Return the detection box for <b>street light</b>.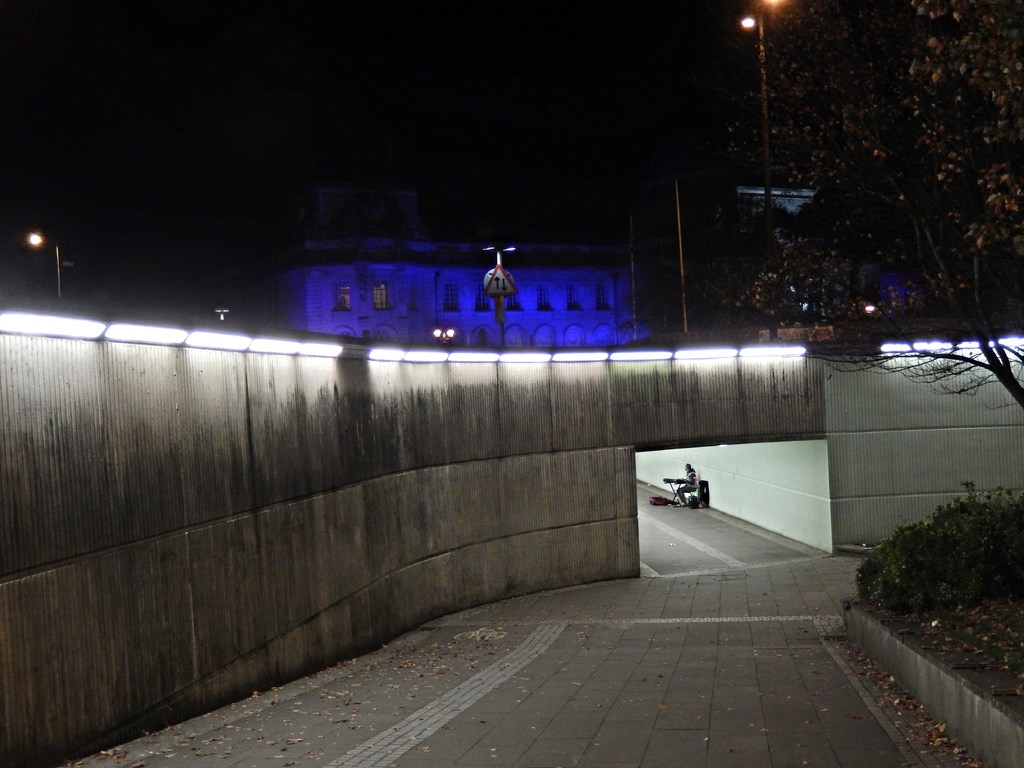
[429, 323, 458, 353].
